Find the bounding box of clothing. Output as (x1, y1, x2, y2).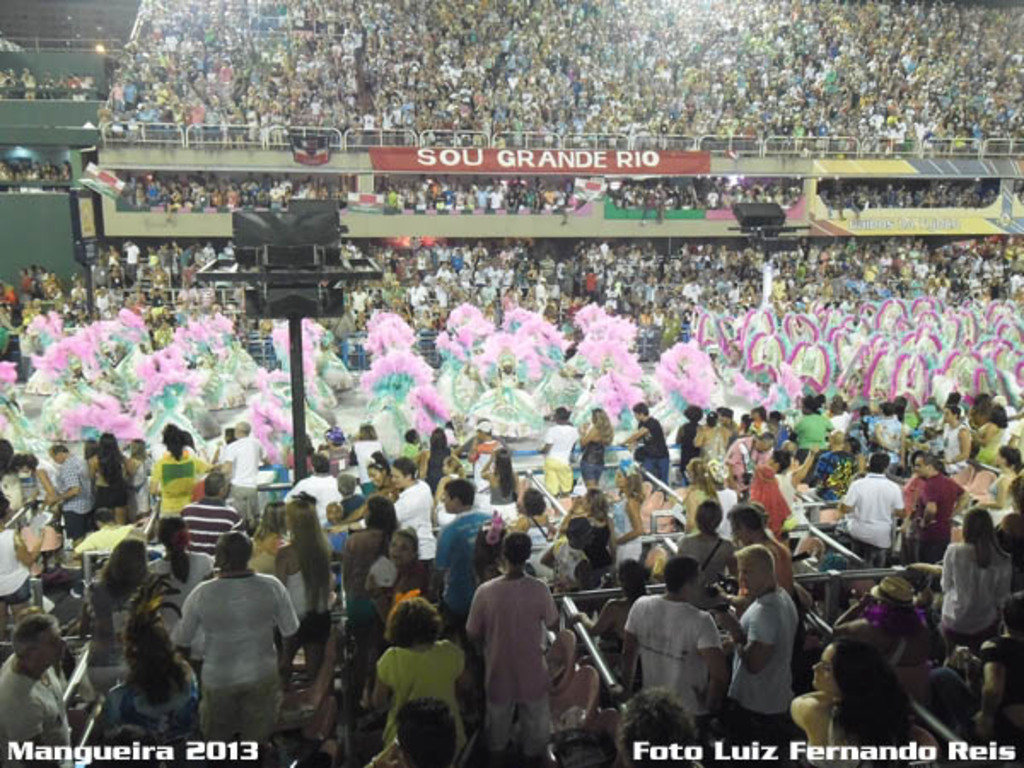
(96, 473, 128, 515).
